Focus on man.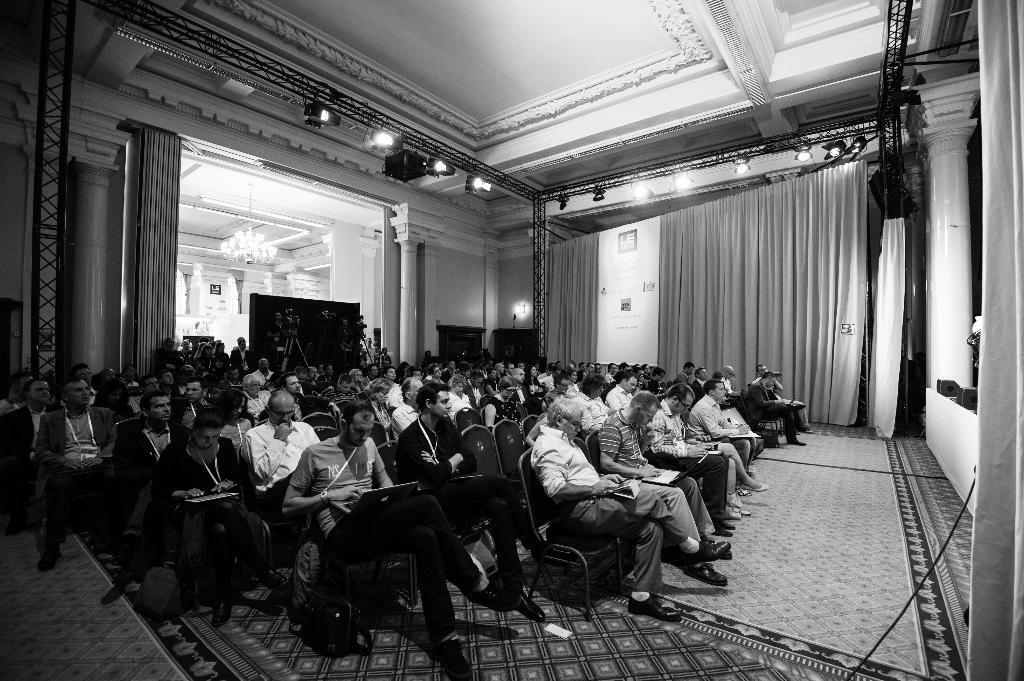
Focused at <box>97,390,204,551</box>.
